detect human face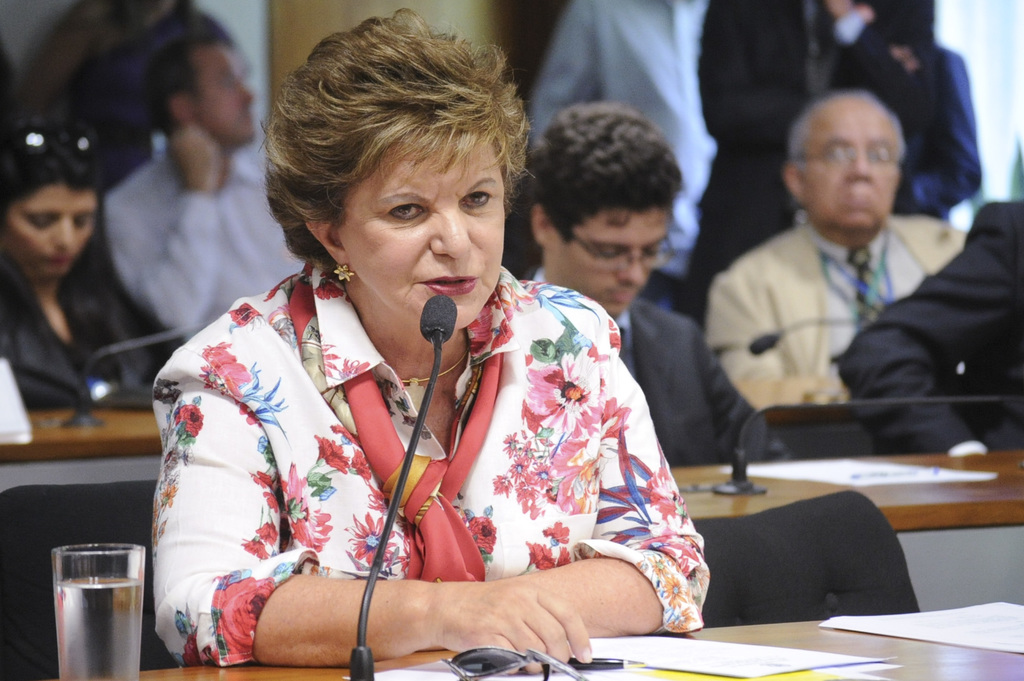
801:108:901:221
